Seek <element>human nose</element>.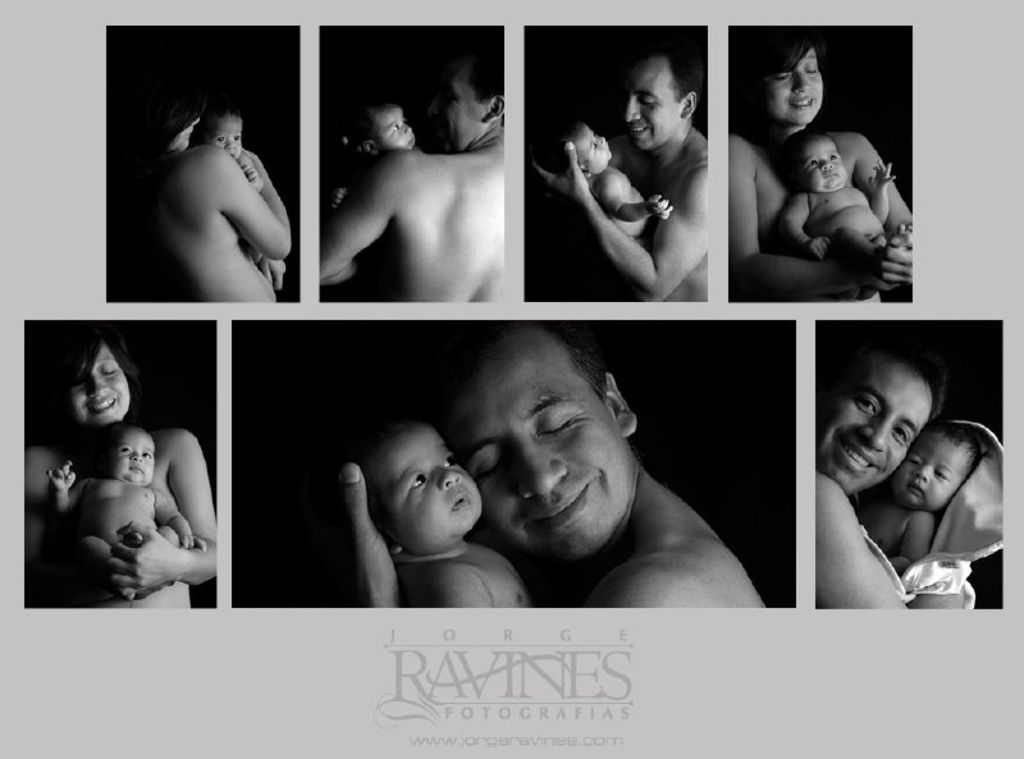
[left=823, top=156, right=831, bottom=166].
